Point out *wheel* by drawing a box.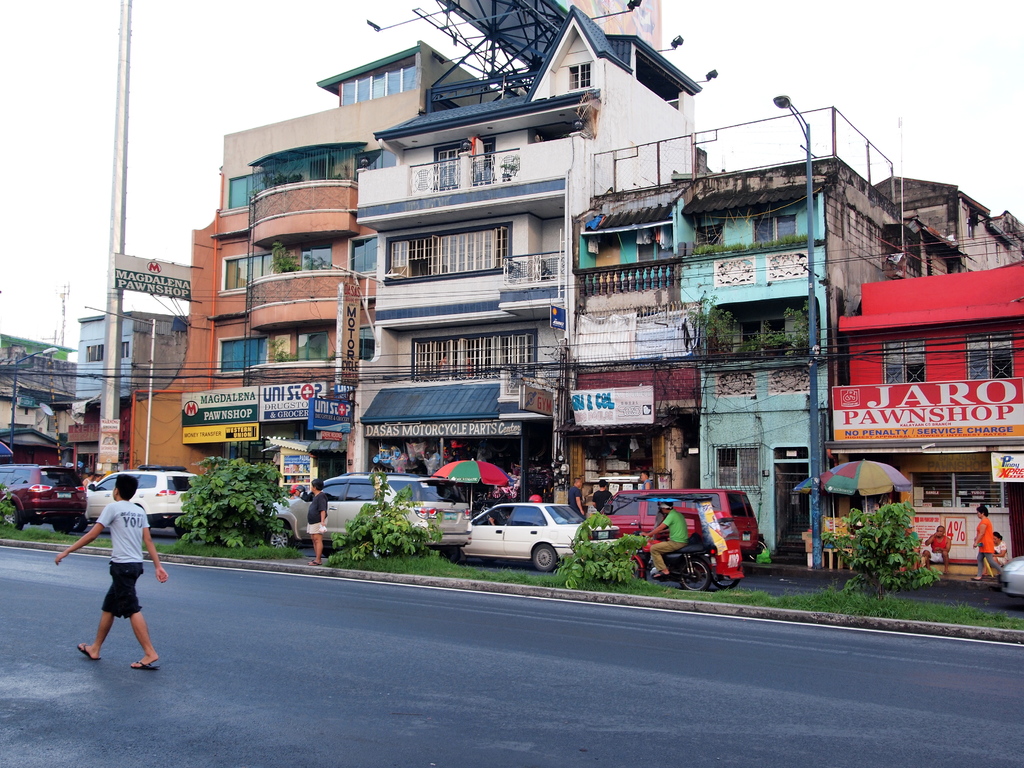
box=[7, 508, 21, 532].
